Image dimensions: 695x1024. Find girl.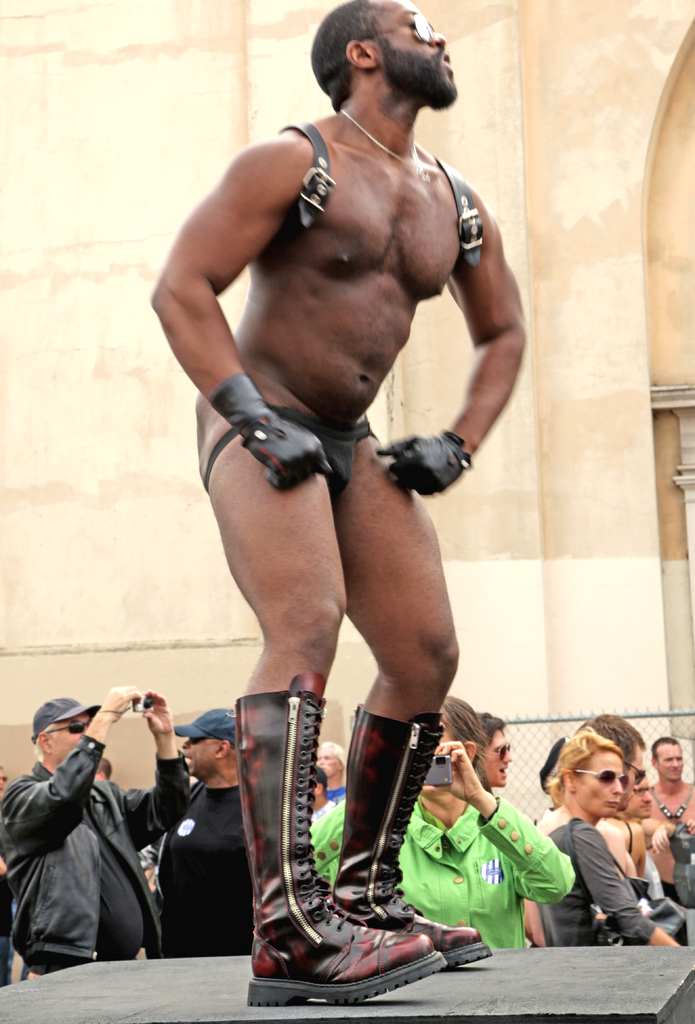
rect(527, 731, 686, 951).
